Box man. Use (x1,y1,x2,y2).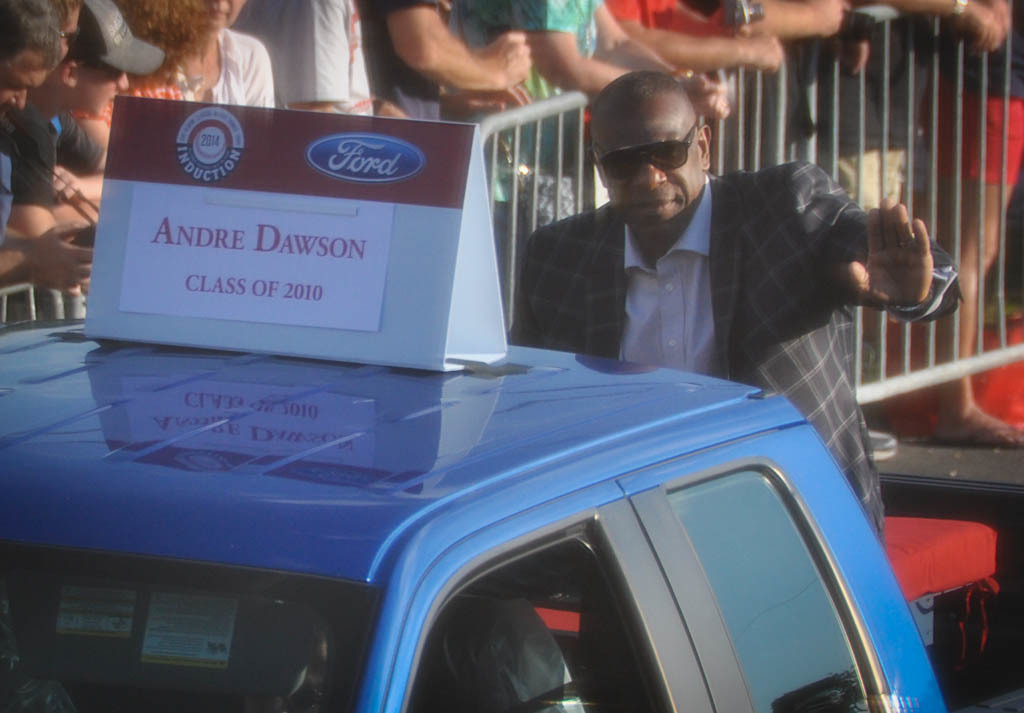
(18,0,175,125).
